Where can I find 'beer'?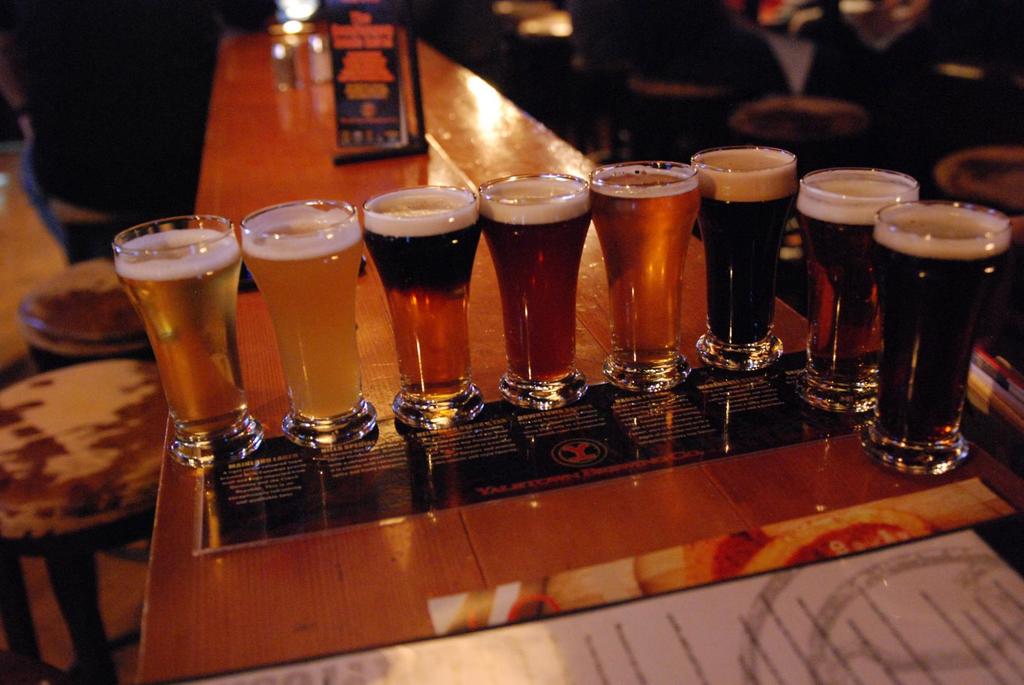
You can find it at (left=108, top=205, right=268, bottom=472).
